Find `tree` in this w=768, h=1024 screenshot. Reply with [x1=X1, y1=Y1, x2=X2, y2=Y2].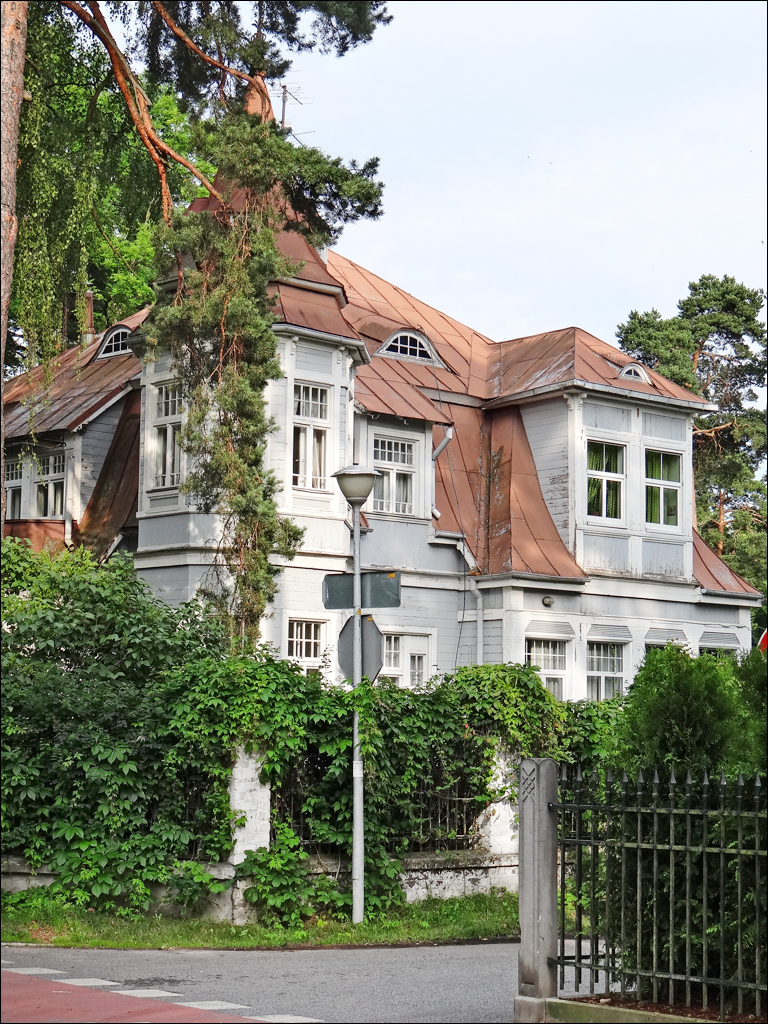
[x1=610, y1=267, x2=767, y2=646].
